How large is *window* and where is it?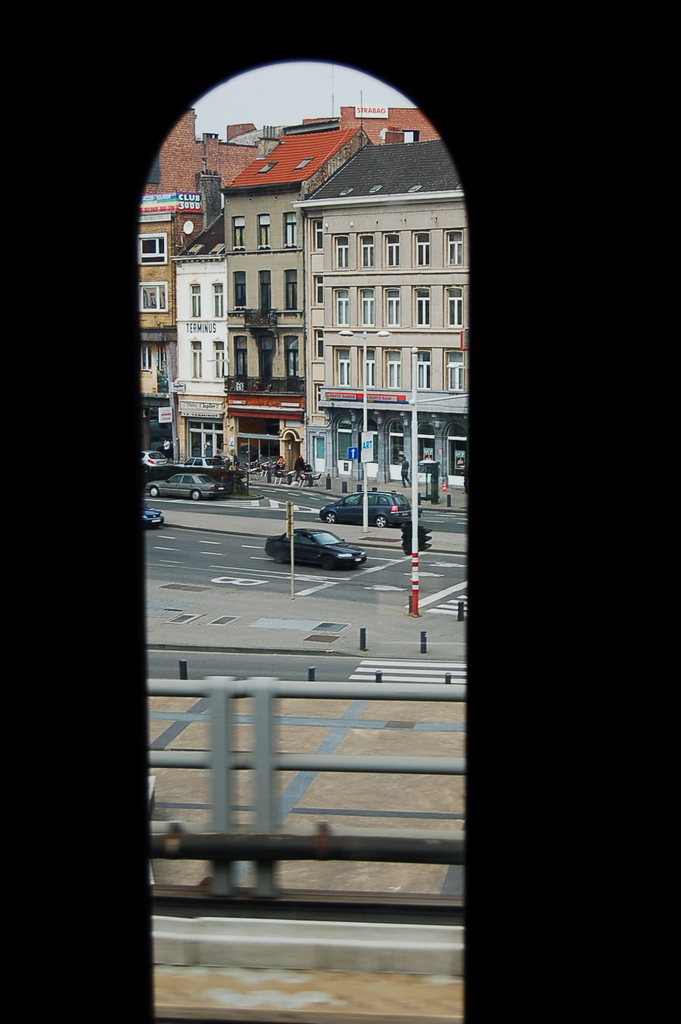
Bounding box: l=229, t=332, r=249, b=377.
